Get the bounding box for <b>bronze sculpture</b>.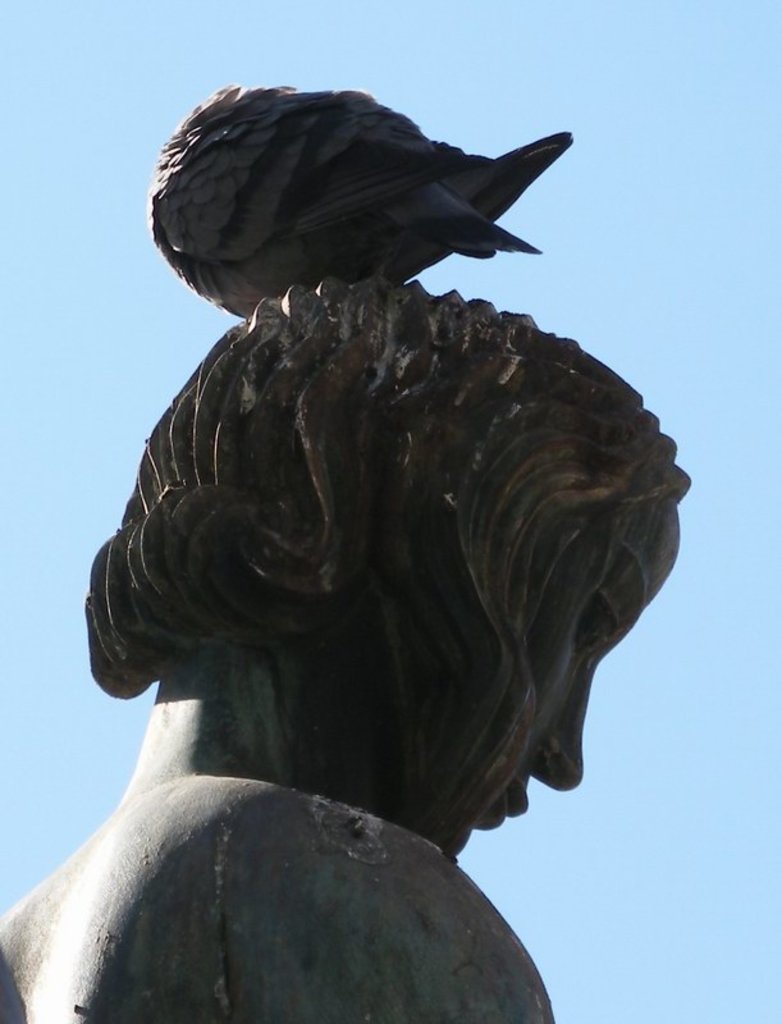
<region>23, 58, 708, 938</region>.
